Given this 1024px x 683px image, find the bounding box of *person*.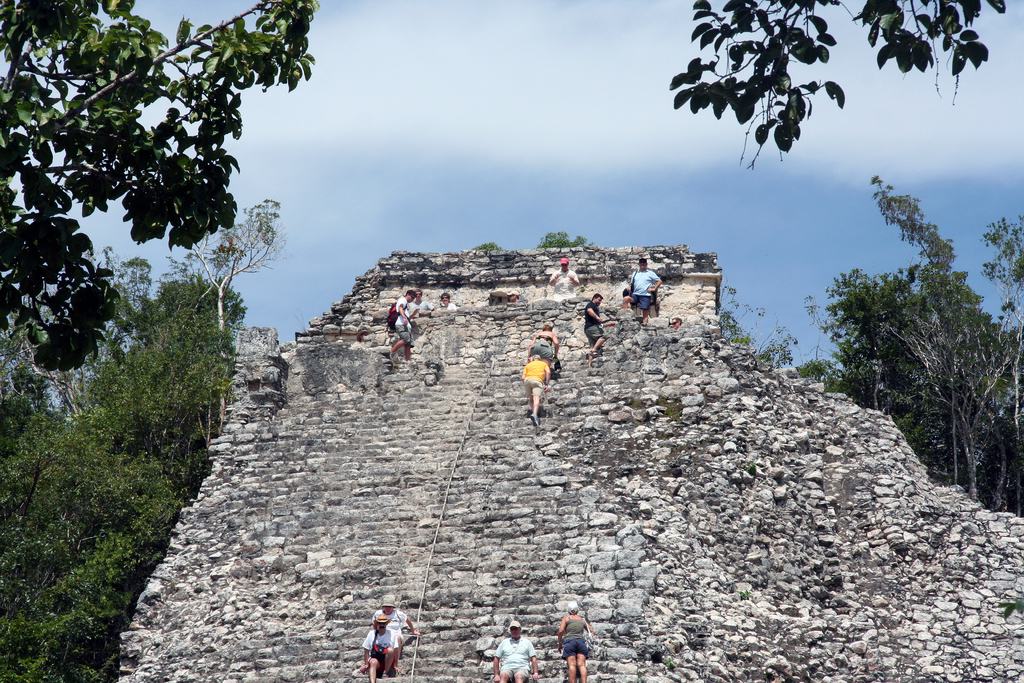
(x1=381, y1=602, x2=424, y2=653).
